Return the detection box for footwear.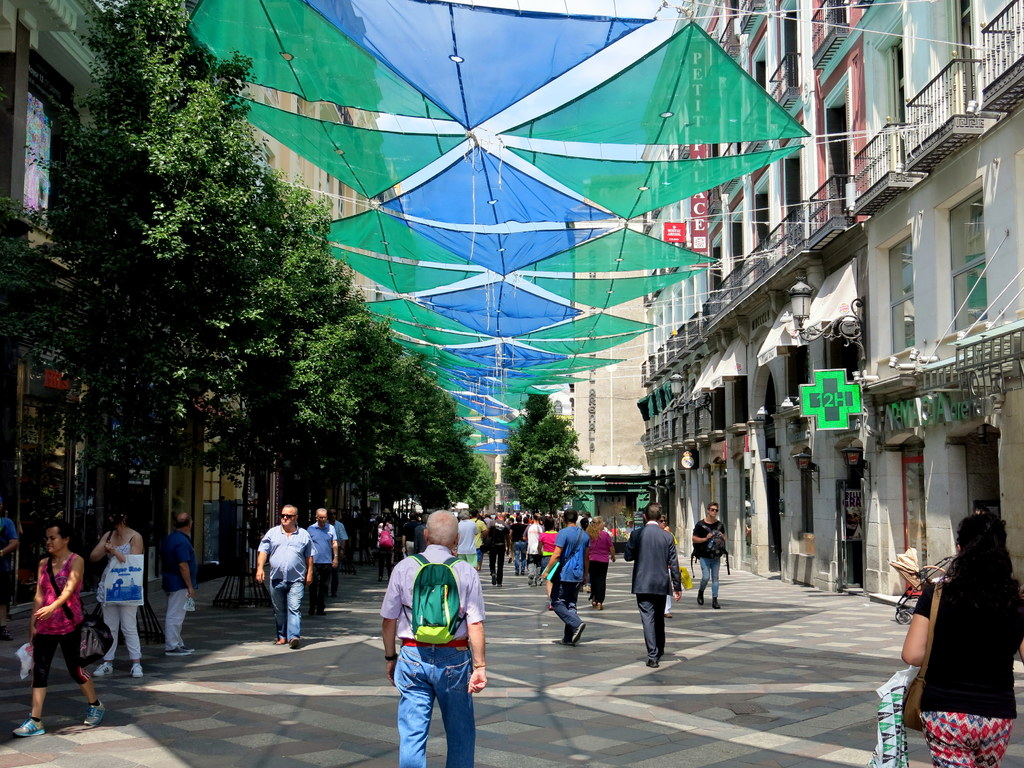
127:662:144:682.
